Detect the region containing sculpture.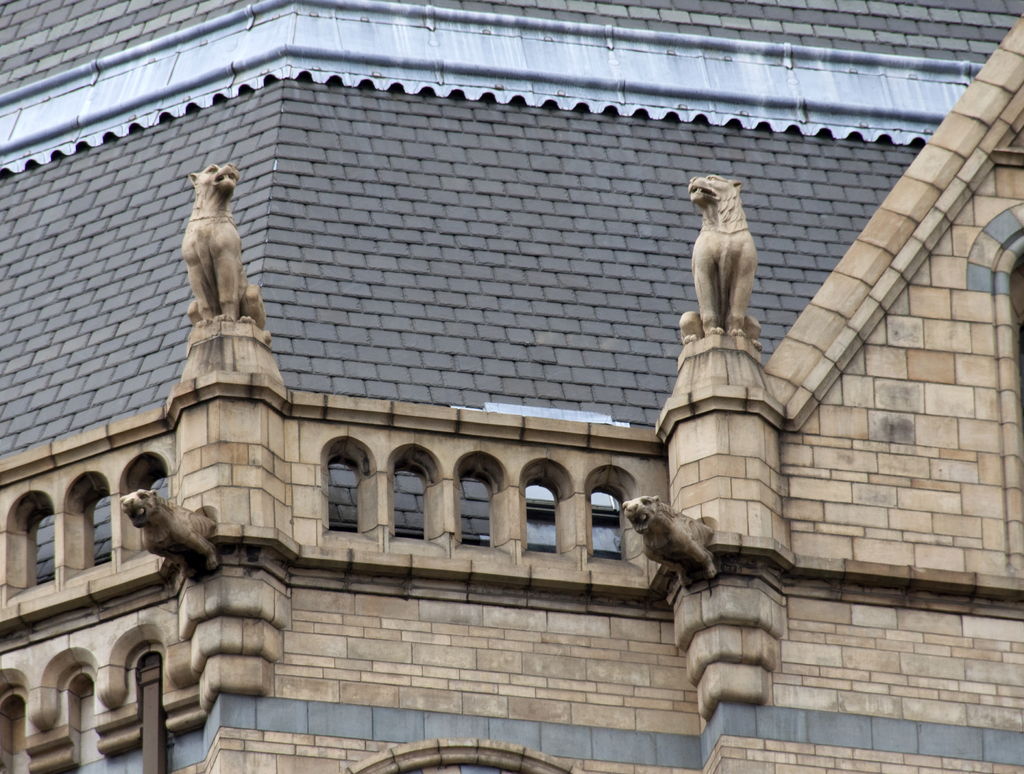
619,495,712,588.
